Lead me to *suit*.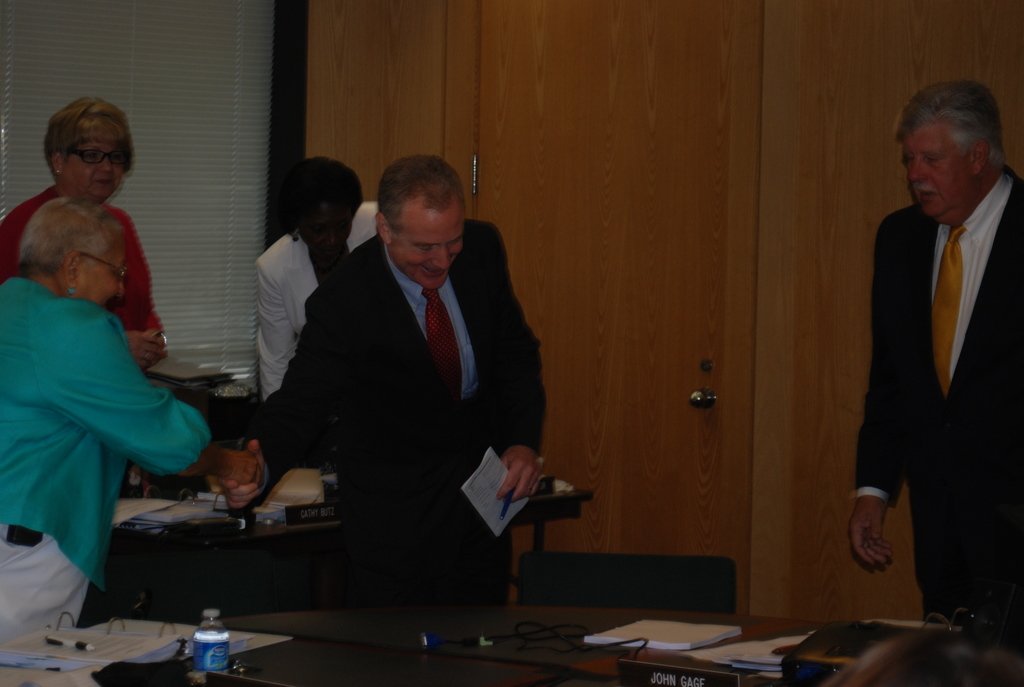
Lead to [255,198,381,400].
